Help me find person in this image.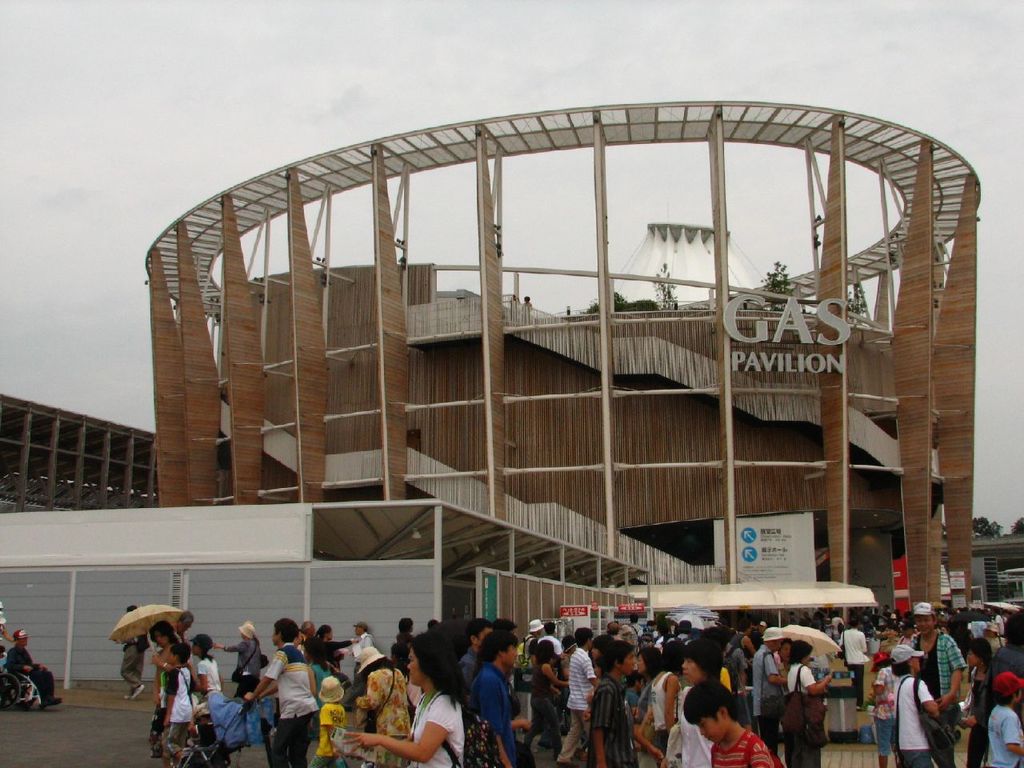
Found it: box(0, 602, 14, 670).
